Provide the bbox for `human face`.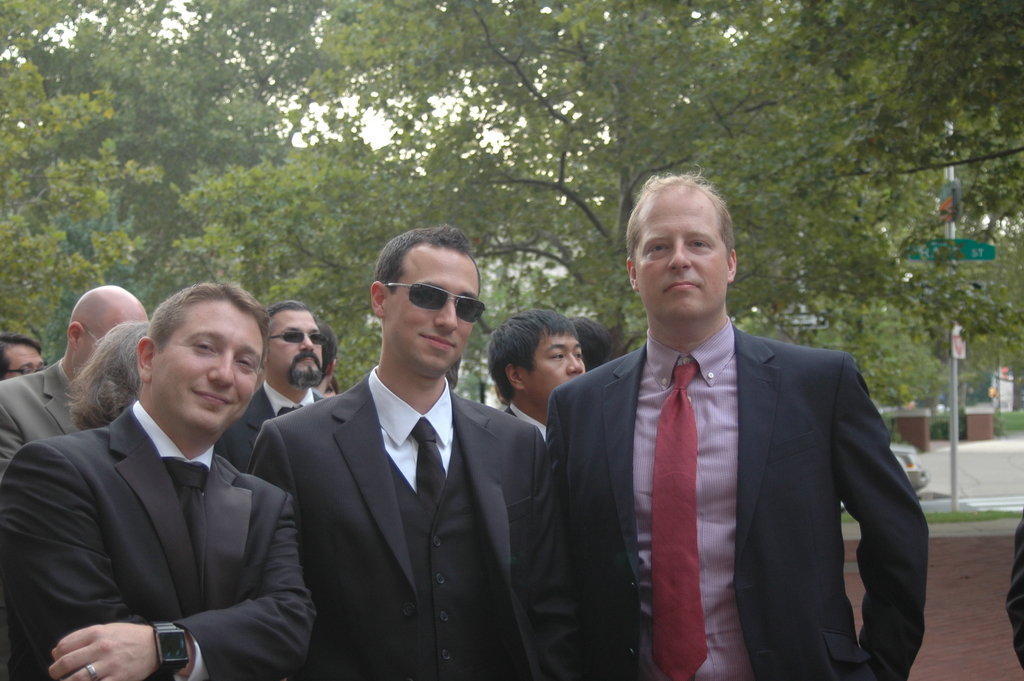
{"x1": 269, "y1": 309, "x2": 323, "y2": 390}.
